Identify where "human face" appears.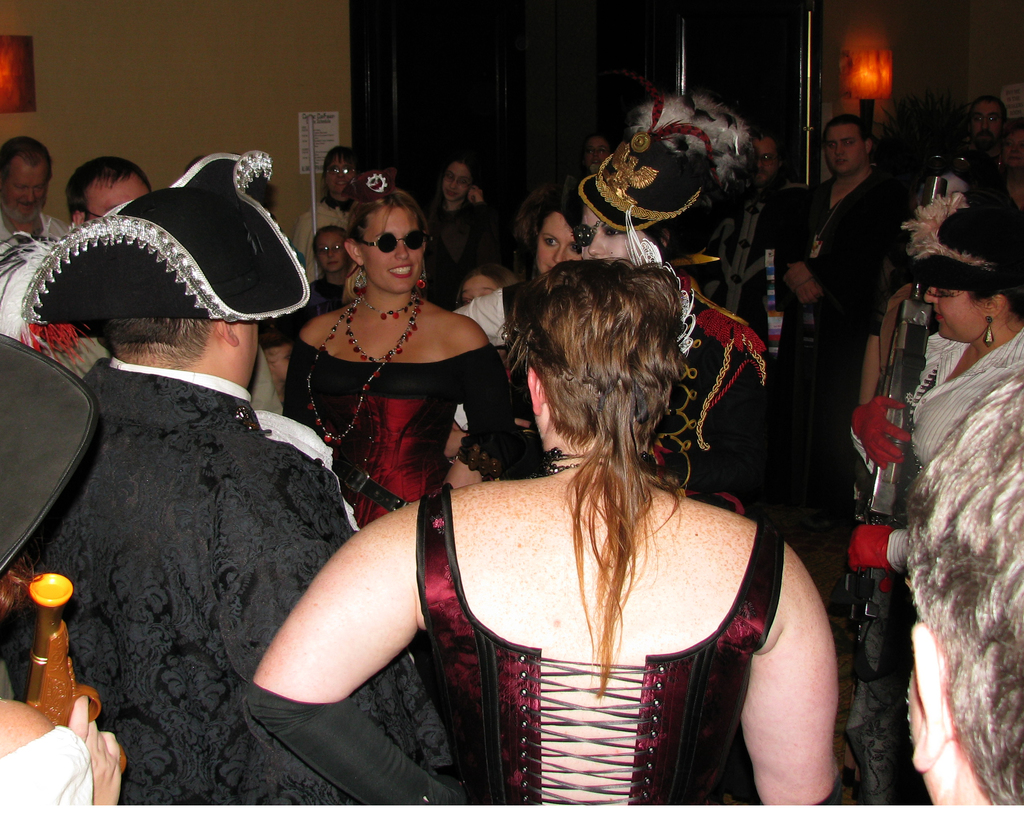
Appears at x1=825 y1=121 x2=860 y2=176.
